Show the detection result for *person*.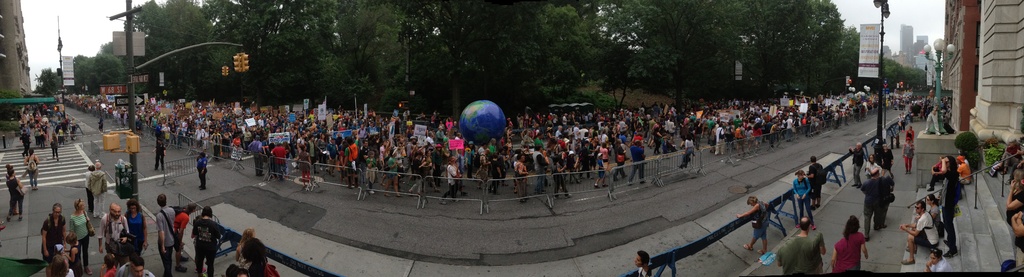
bbox=(365, 148, 378, 194).
